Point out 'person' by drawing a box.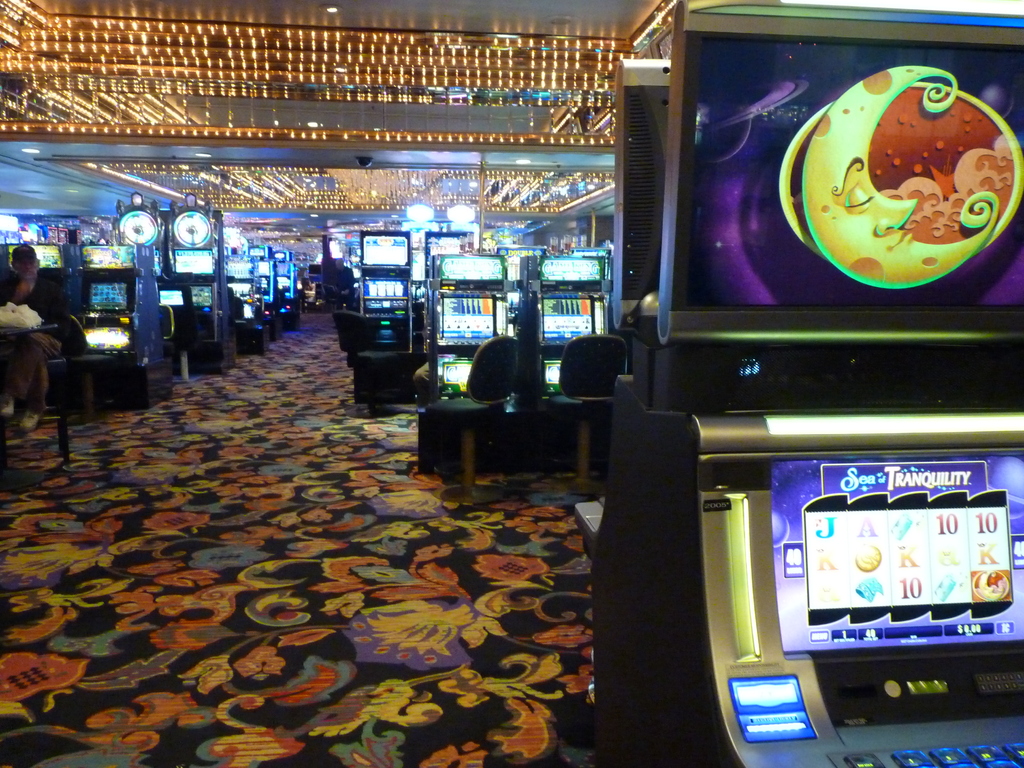
bbox=[0, 249, 70, 430].
